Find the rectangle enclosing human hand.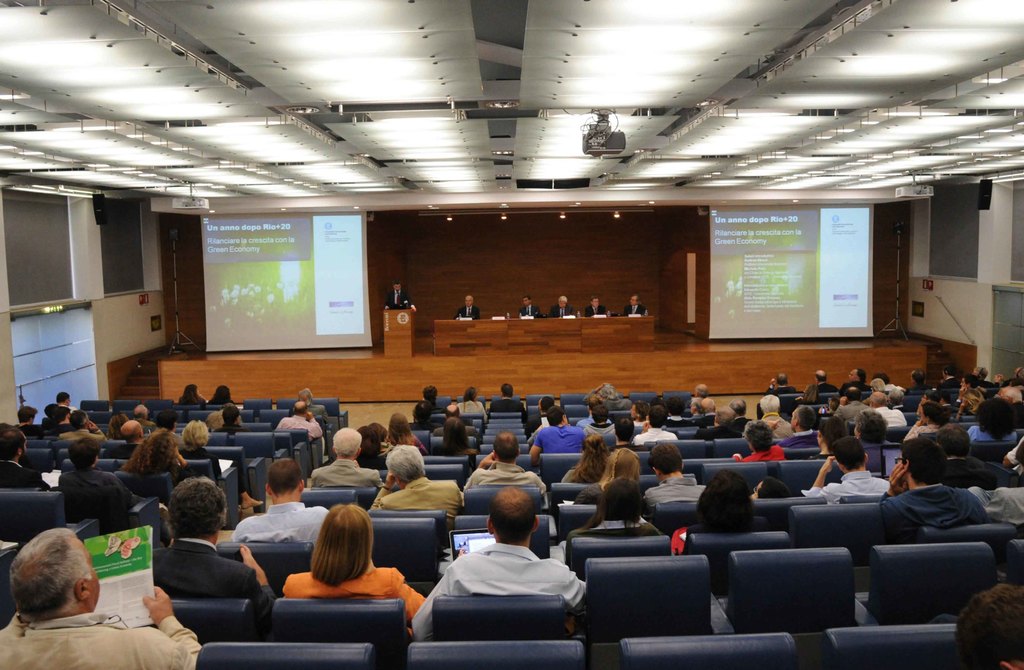
region(958, 384, 968, 395).
